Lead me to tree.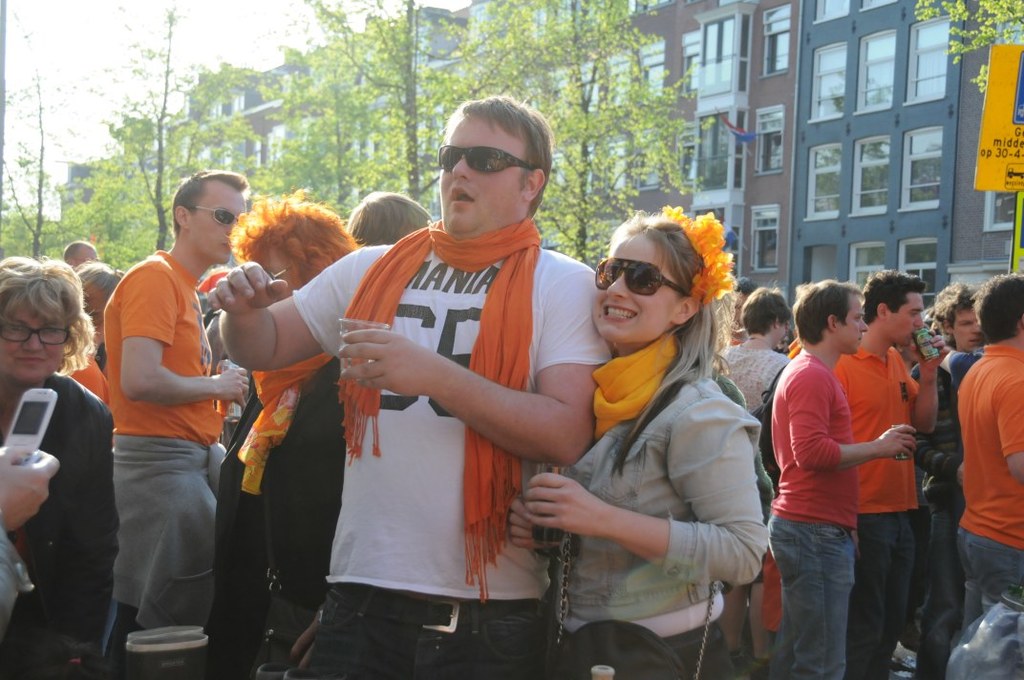
Lead to [249,0,460,225].
